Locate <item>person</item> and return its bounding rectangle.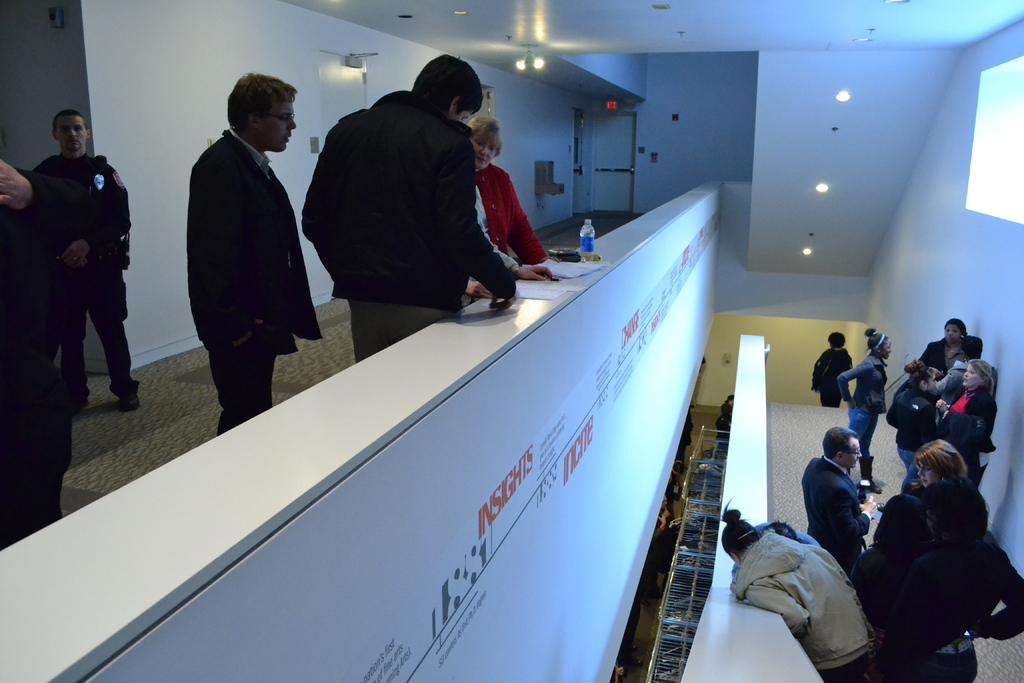
locate(822, 432, 885, 573).
